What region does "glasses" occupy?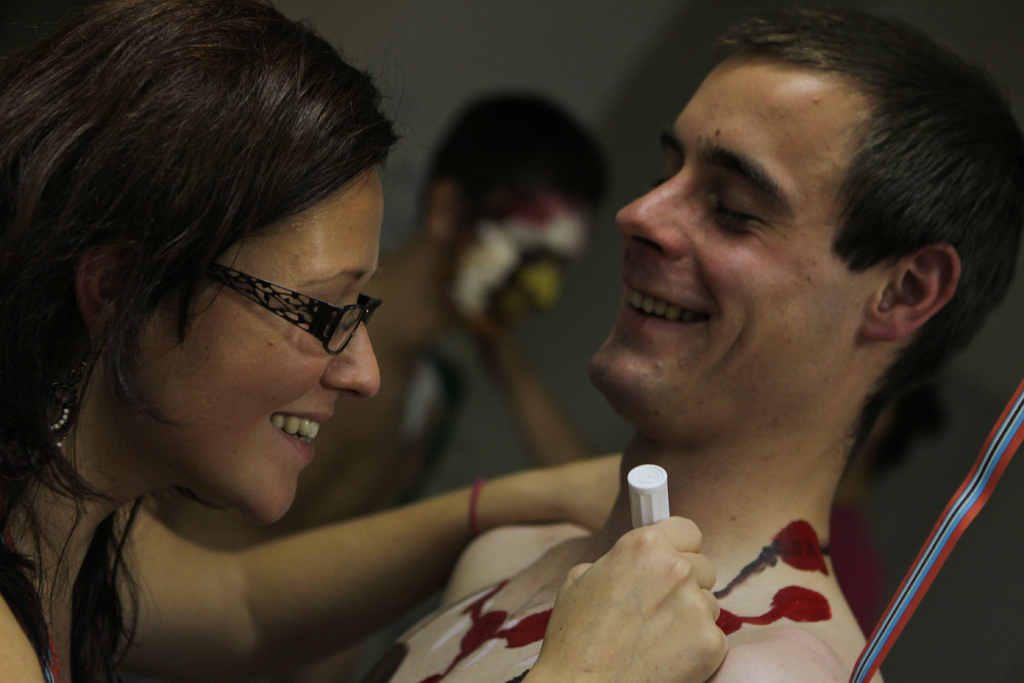
region(186, 256, 385, 358).
